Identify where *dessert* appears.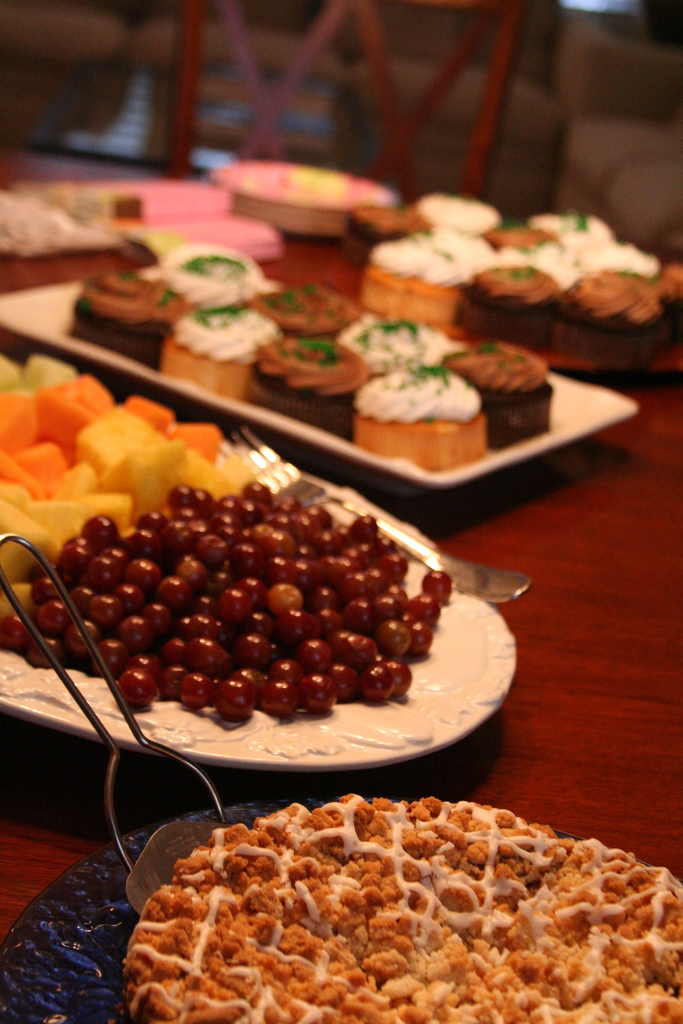
Appears at box(351, 188, 682, 348).
